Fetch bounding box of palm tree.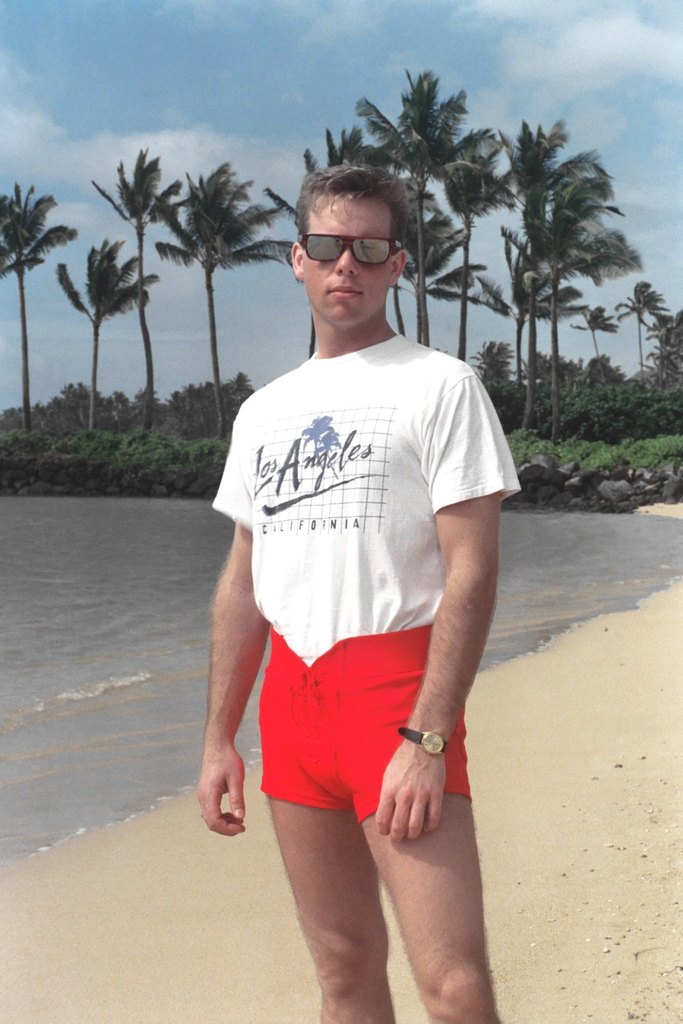
Bbox: pyautogui.locateOnScreen(150, 156, 295, 440).
